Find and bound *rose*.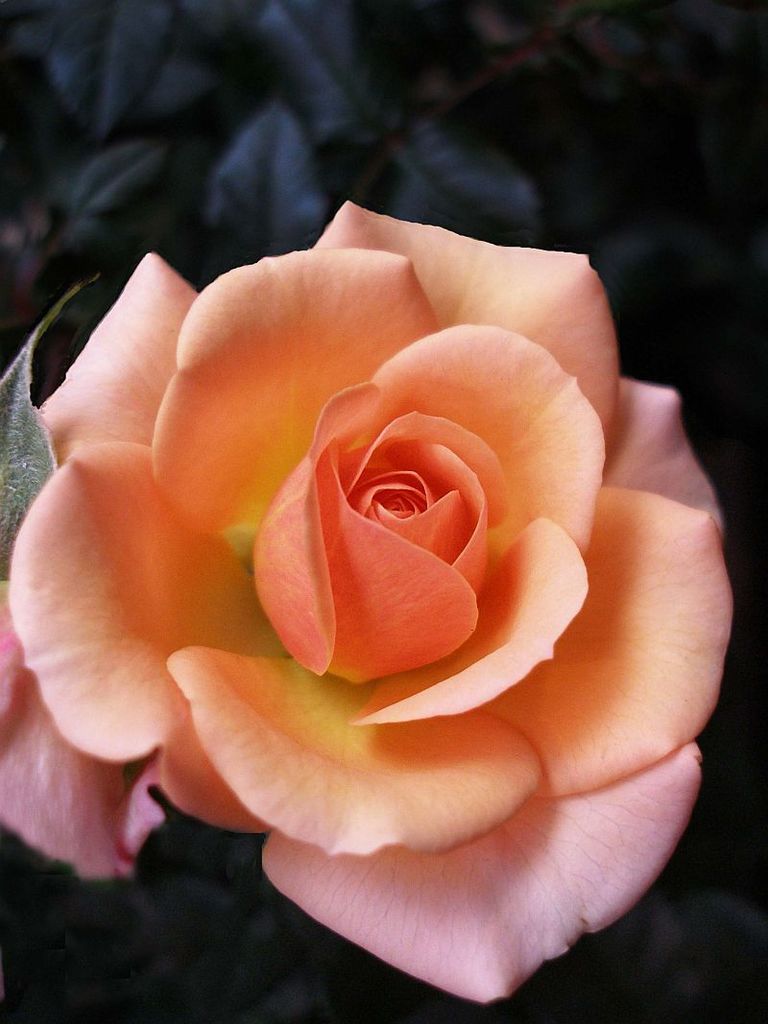
Bound: left=1, top=192, right=734, bottom=1005.
